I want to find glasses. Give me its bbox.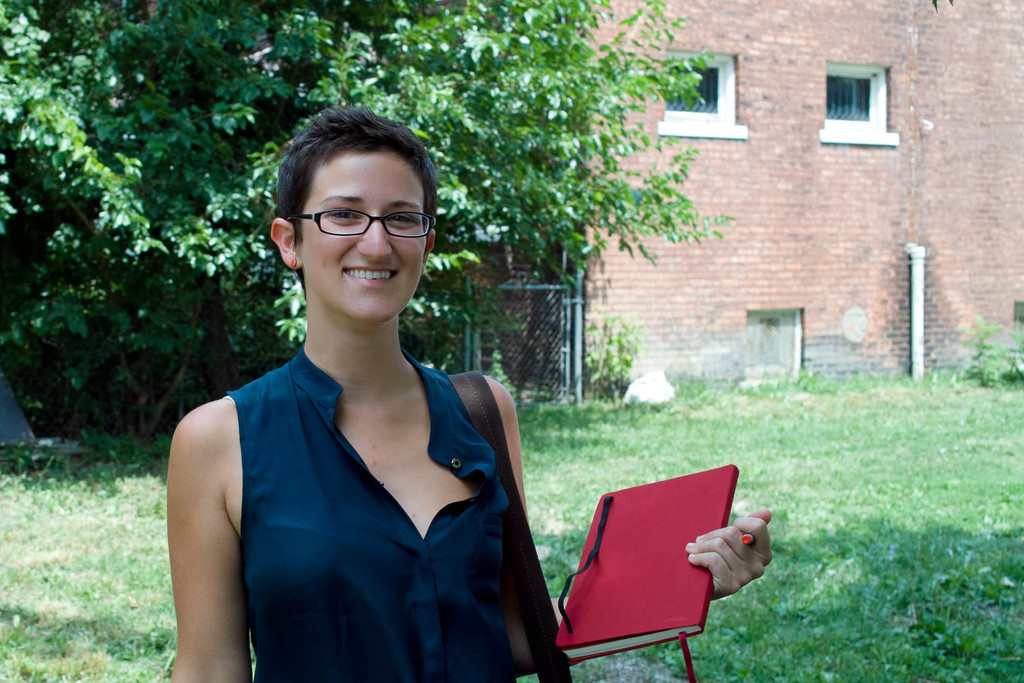
{"x1": 281, "y1": 201, "x2": 442, "y2": 243}.
